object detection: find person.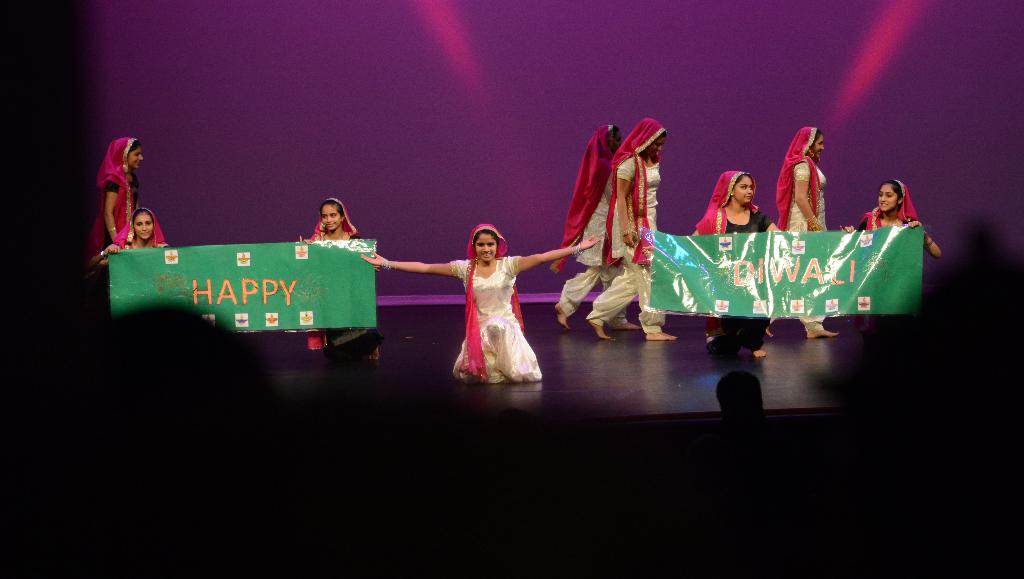
x1=300, y1=198, x2=364, y2=245.
